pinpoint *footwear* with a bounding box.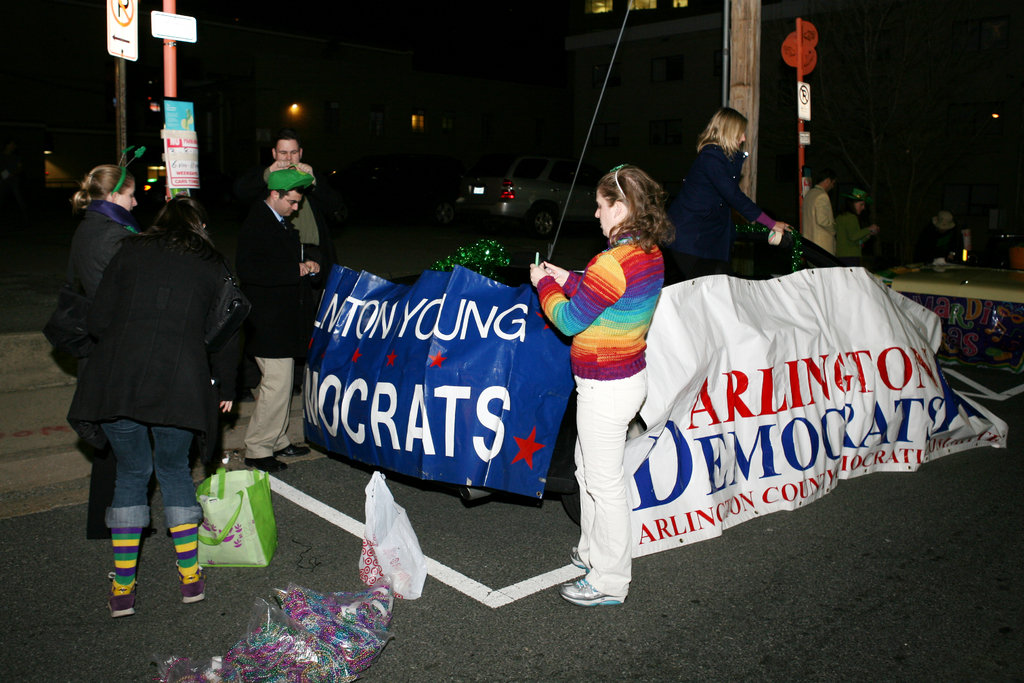
244 452 291 473.
